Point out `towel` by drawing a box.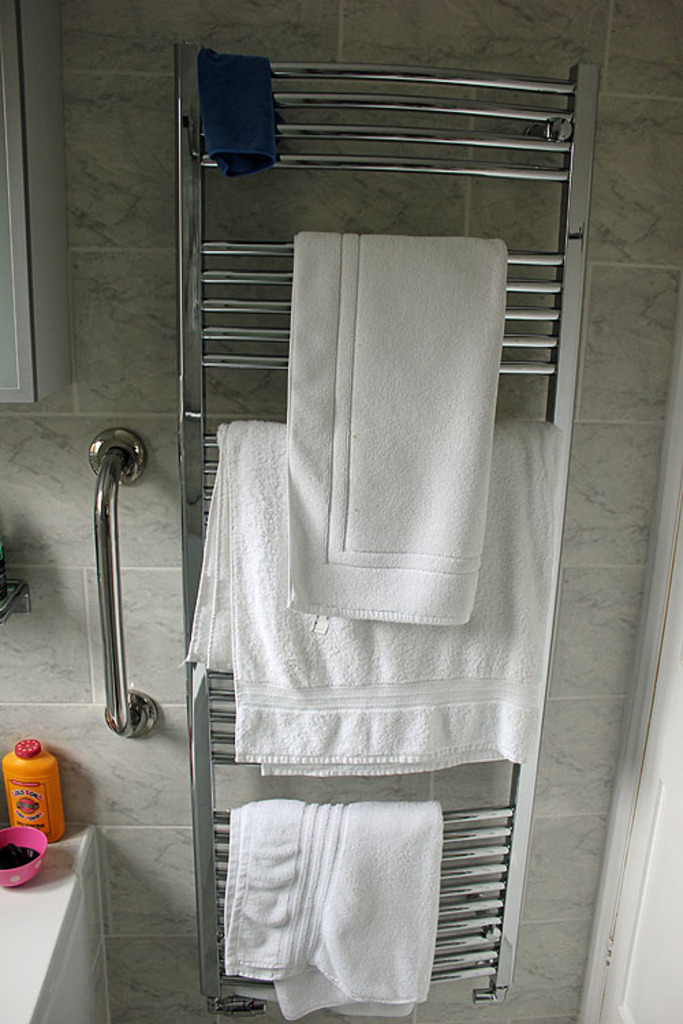
281,232,510,625.
